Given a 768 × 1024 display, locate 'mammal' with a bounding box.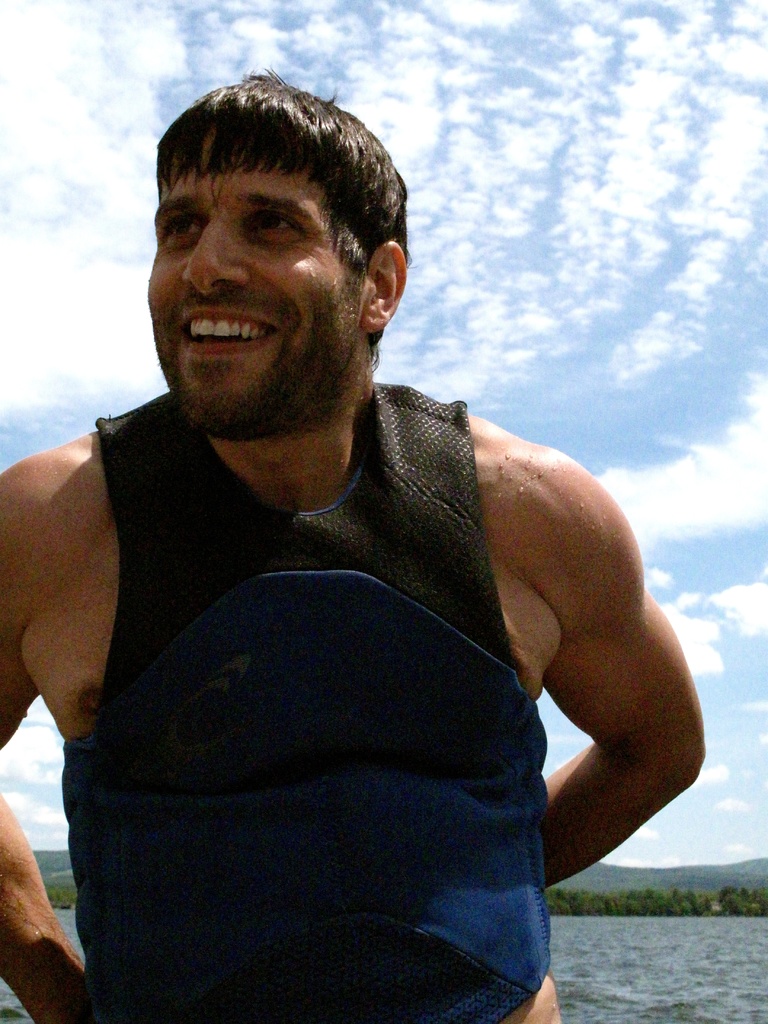
Located: 0 64 707 1023.
